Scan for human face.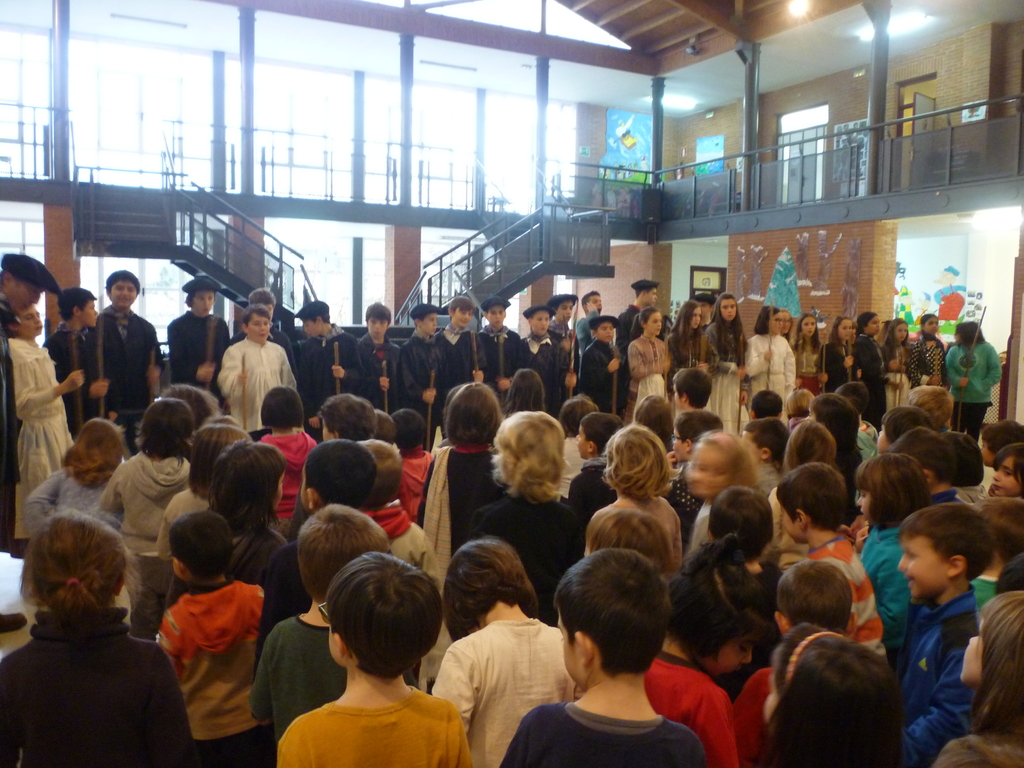
Scan result: [894,319,910,335].
